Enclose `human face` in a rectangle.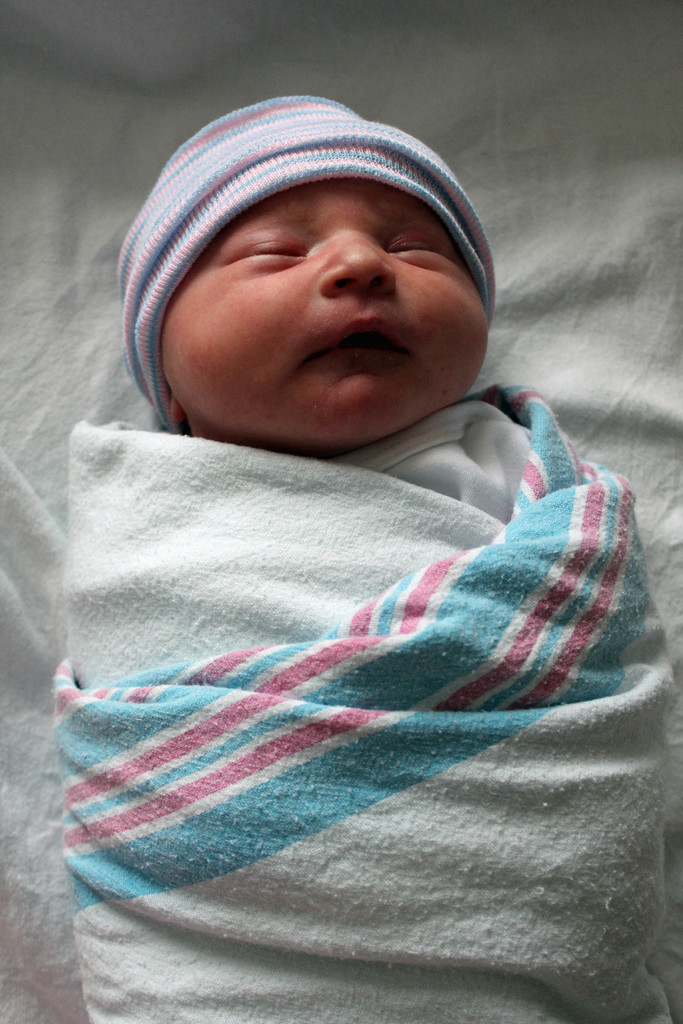
(161, 180, 492, 442).
